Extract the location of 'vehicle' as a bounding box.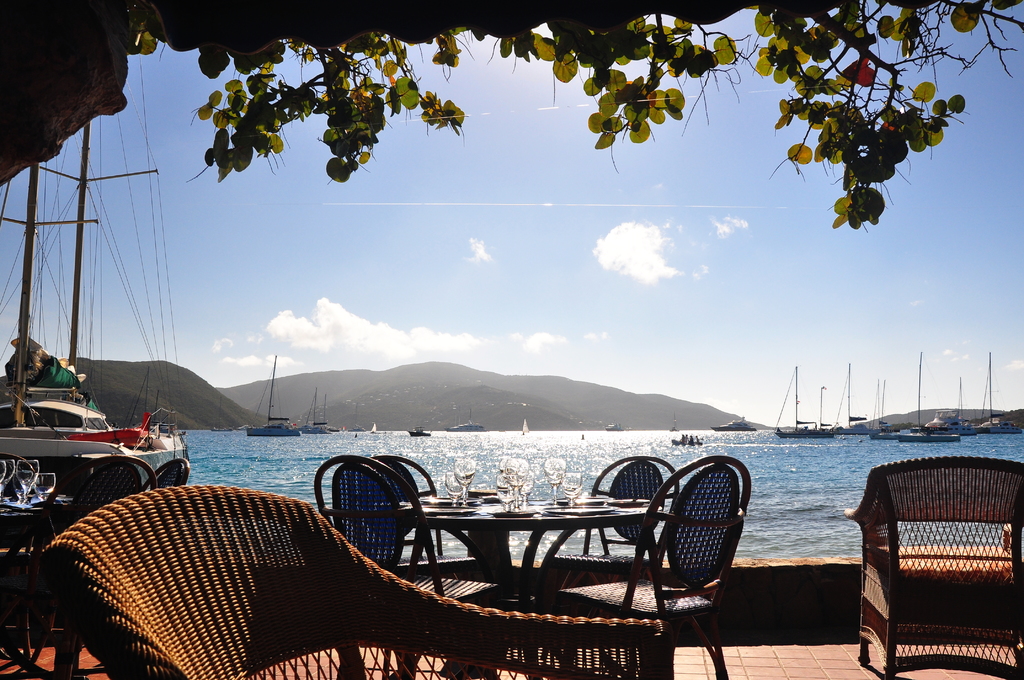
x1=300, y1=386, x2=332, y2=433.
